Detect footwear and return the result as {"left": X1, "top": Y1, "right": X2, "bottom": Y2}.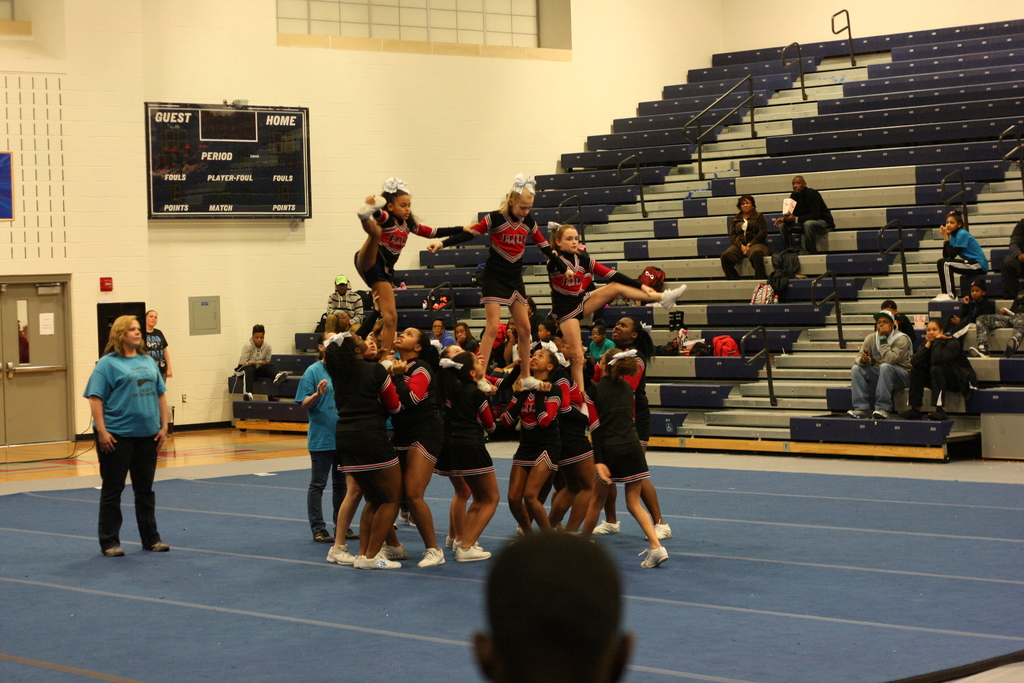
{"left": 871, "top": 406, "right": 891, "bottom": 419}.
